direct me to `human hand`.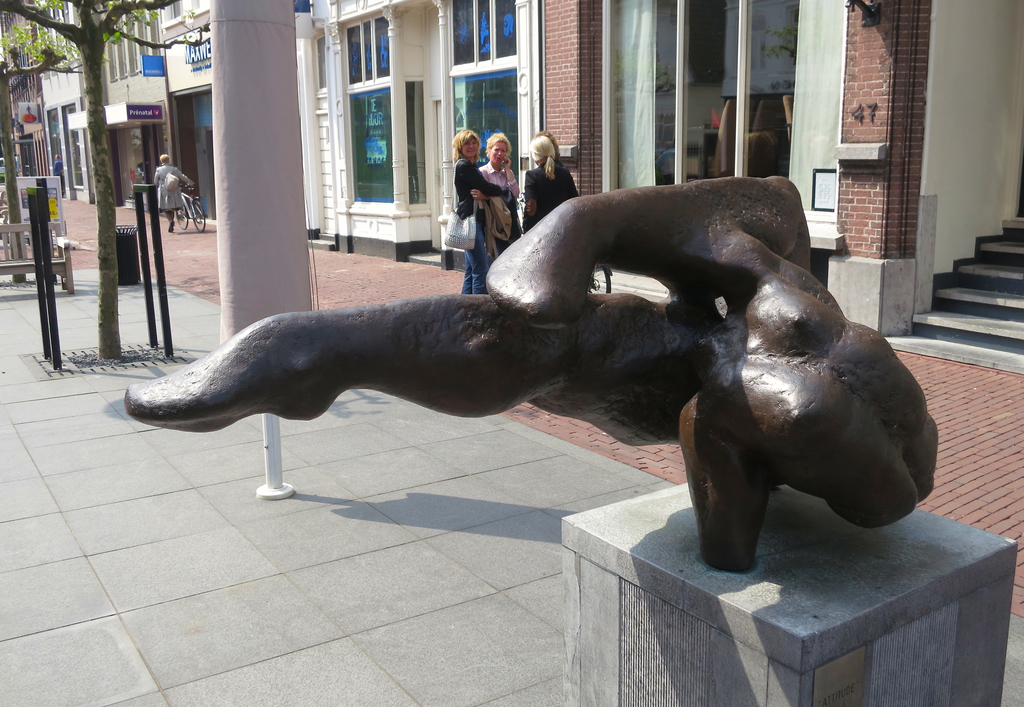
Direction: (x1=503, y1=158, x2=512, y2=171).
